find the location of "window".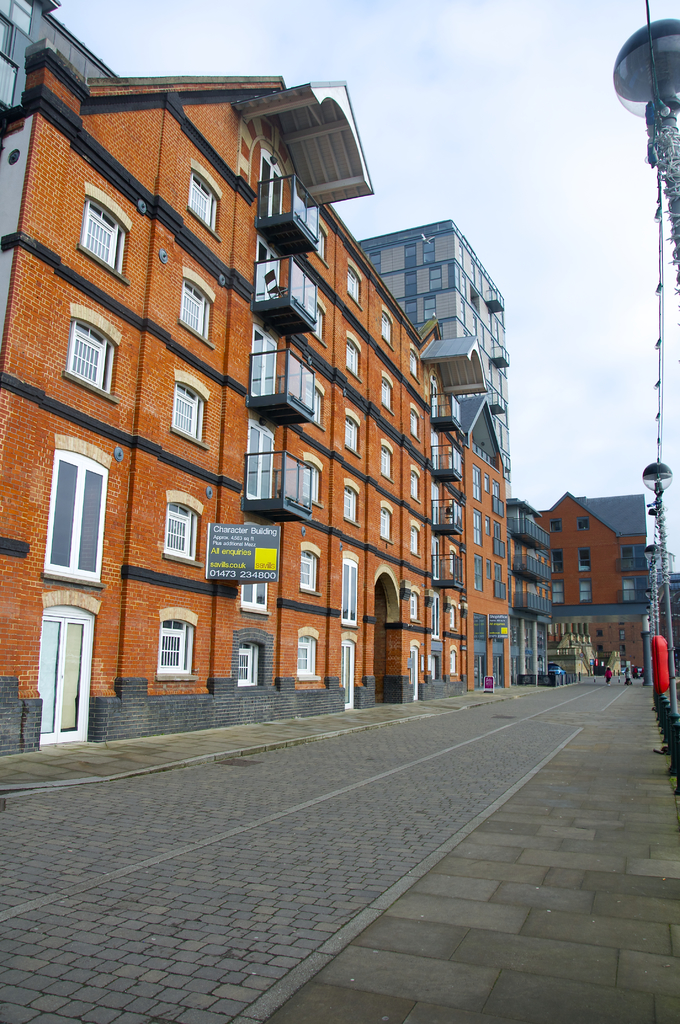
Location: {"left": 474, "top": 505, "right": 489, "bottom": 547}.
